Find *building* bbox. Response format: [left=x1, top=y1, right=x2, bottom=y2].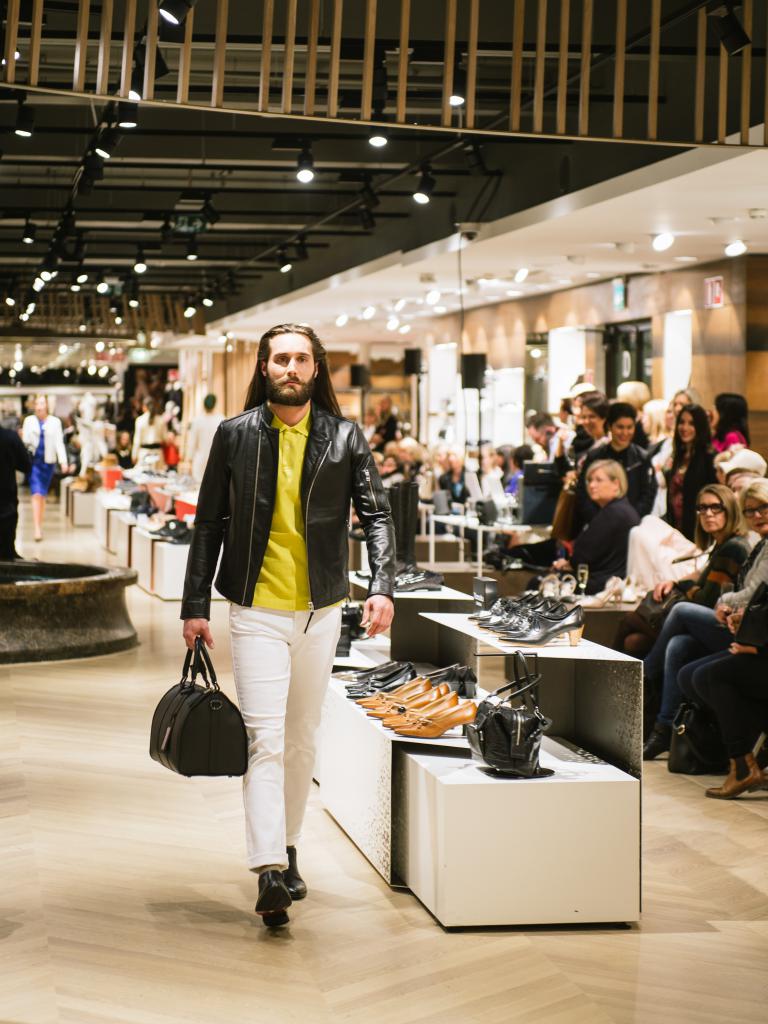
[left=0, top=0, right=767, bottom=1023].
